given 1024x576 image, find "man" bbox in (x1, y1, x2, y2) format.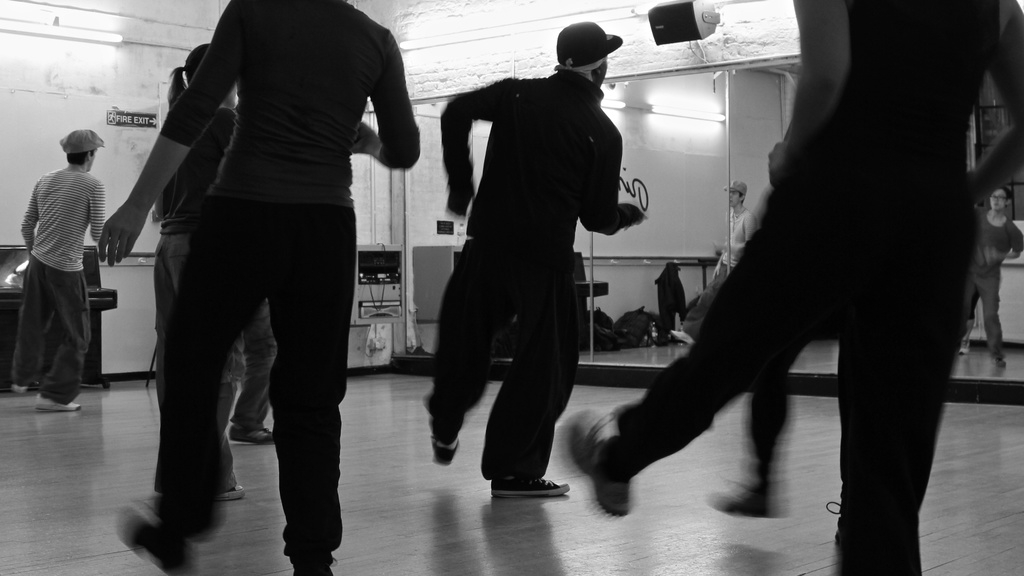
(95, 0, 419, 575).
